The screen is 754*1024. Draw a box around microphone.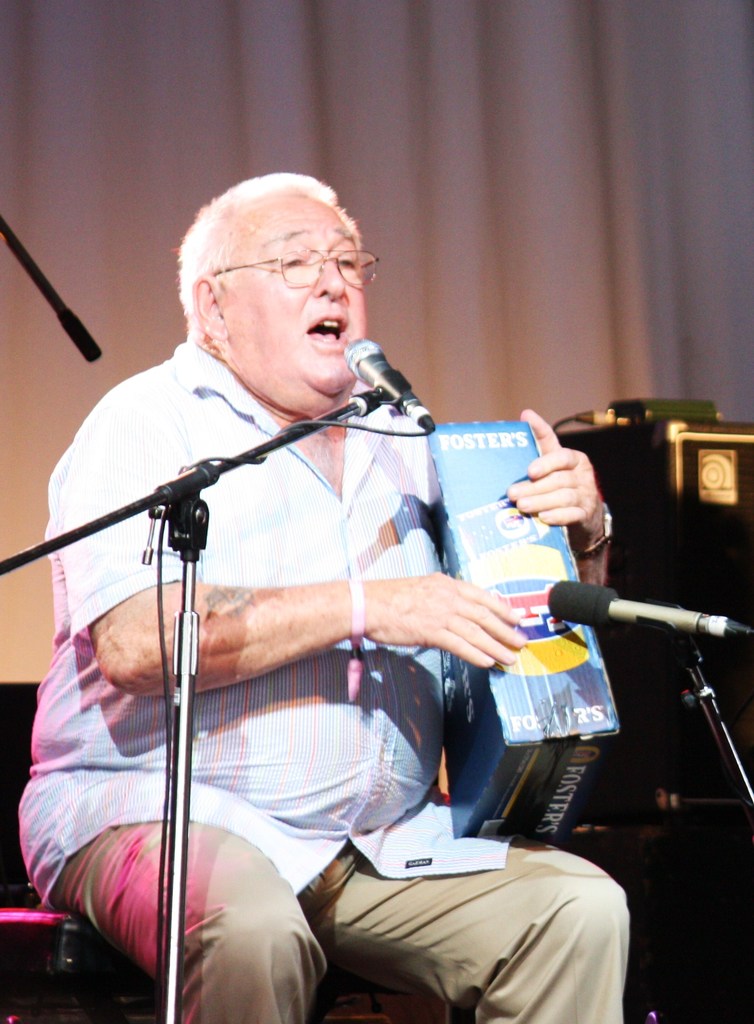
{"x1": 541, "y1": 573, "x2": 753, "y2": 644}.
